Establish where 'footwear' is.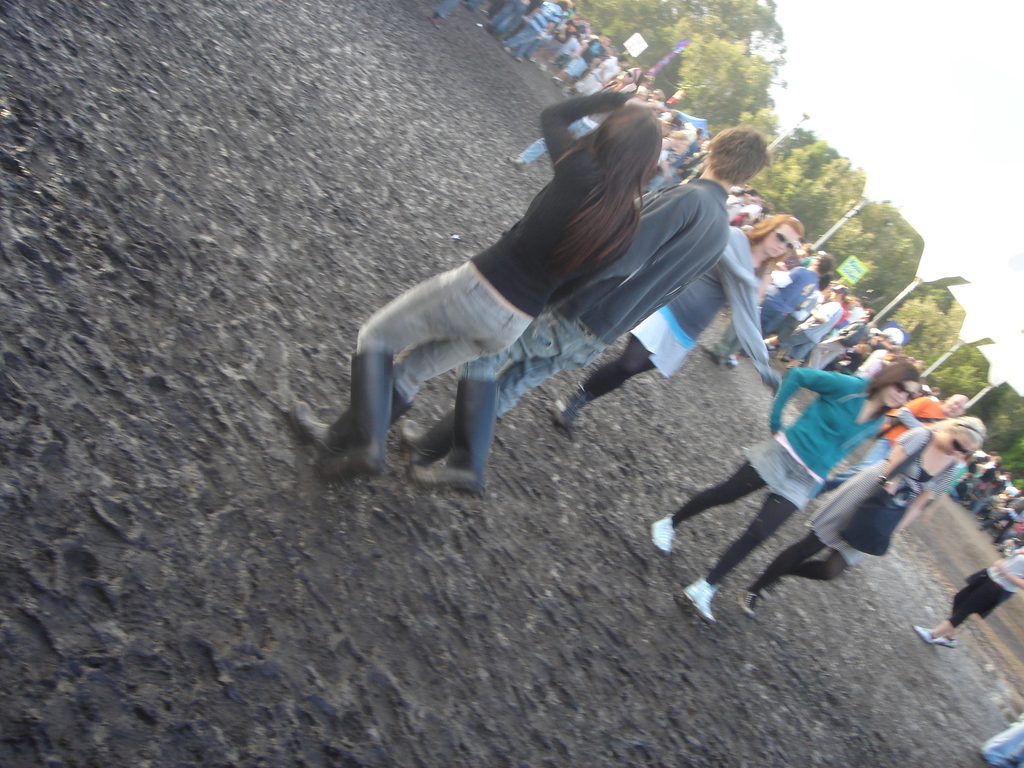
Established at box=[646, 512, 680, 554].
